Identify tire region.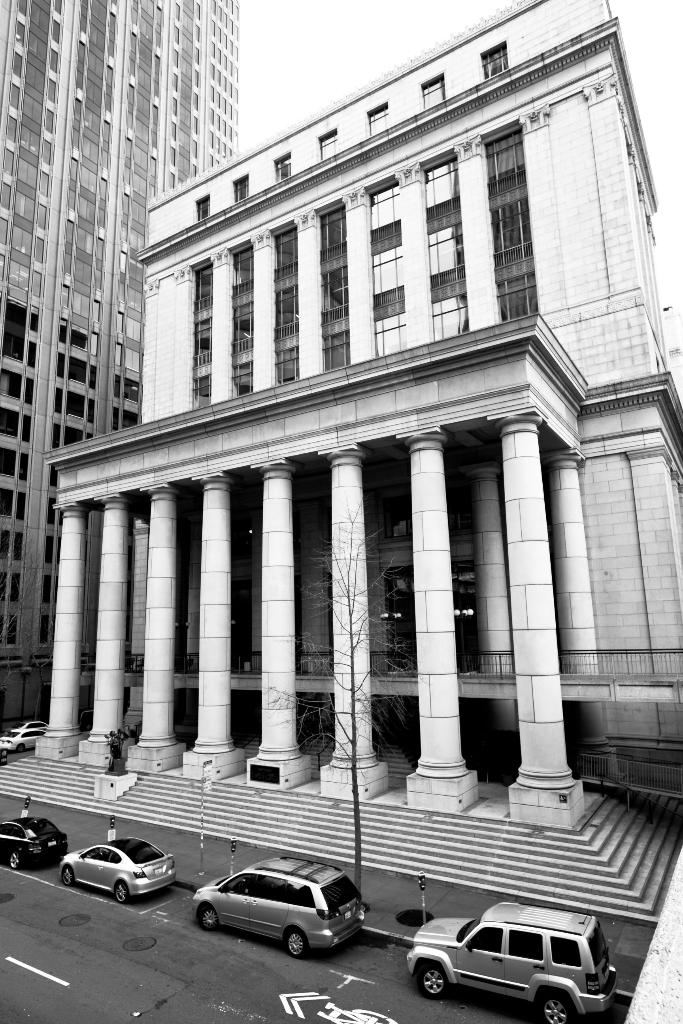
Region: <bbox>415, 960, 450, 1000</bbox>.
